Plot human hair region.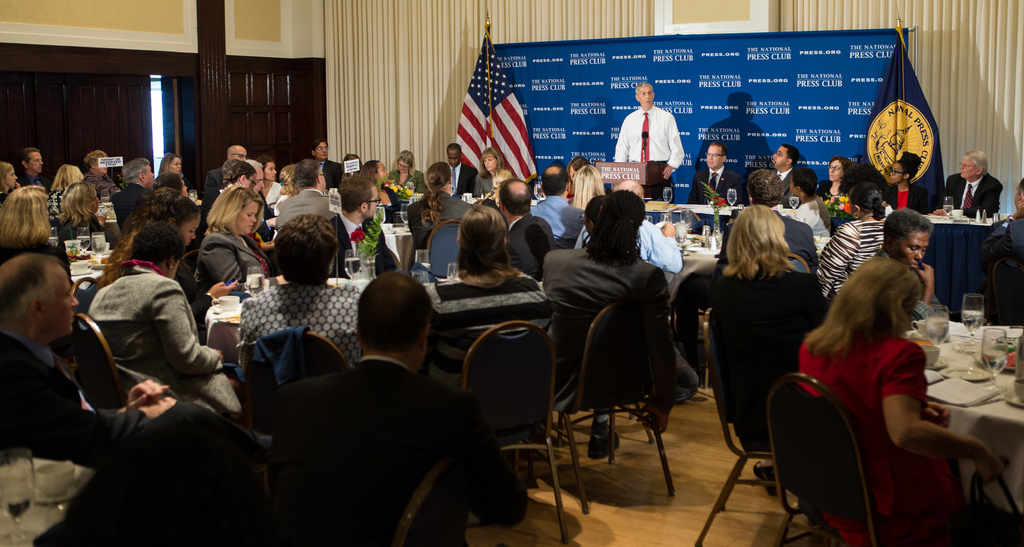
Plotted at <box>962,146,988,176</box>.
